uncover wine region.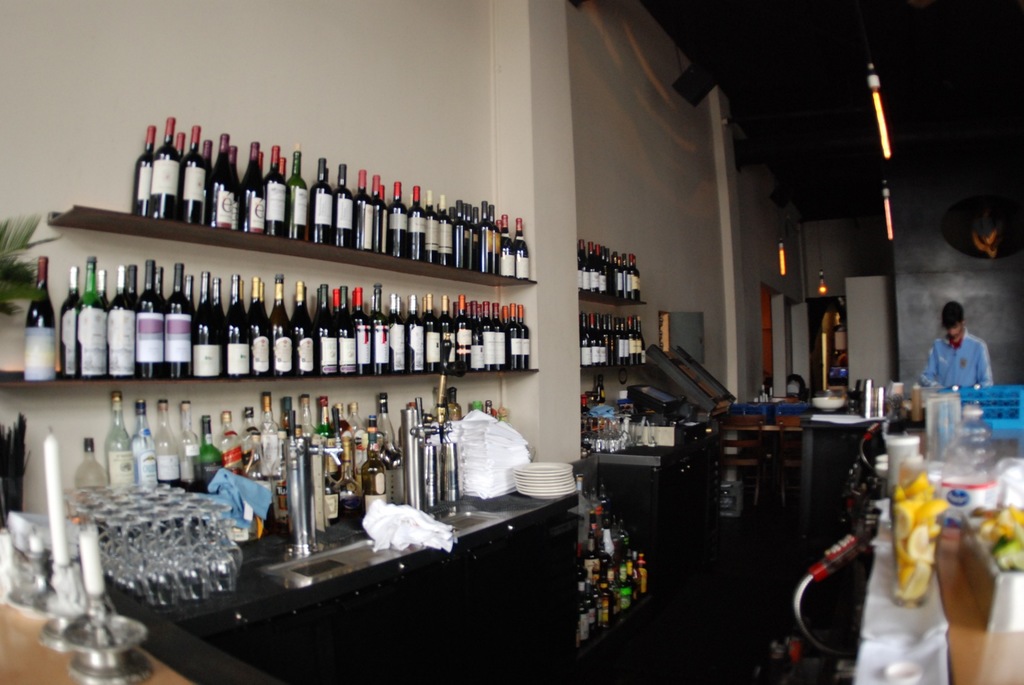
Uncovered: [25, 251, 59, 384].
